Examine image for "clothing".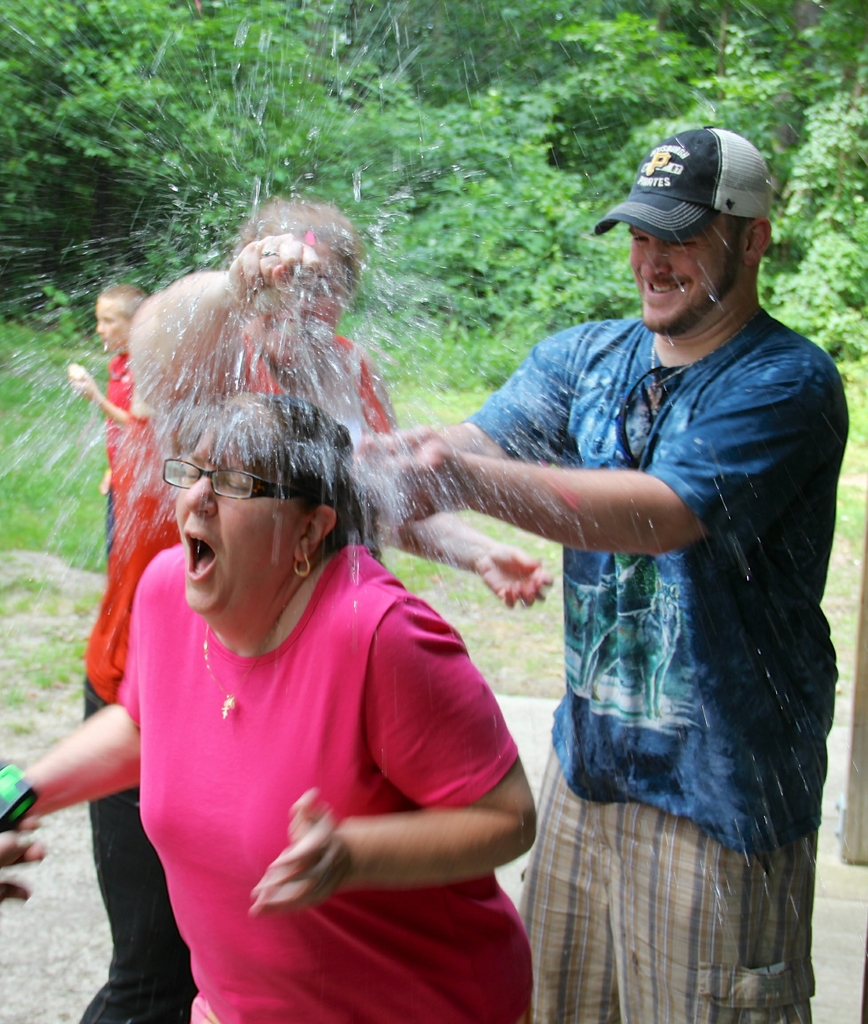
Examination result: x1=467, y1=318, x2=838, y2=1023.
